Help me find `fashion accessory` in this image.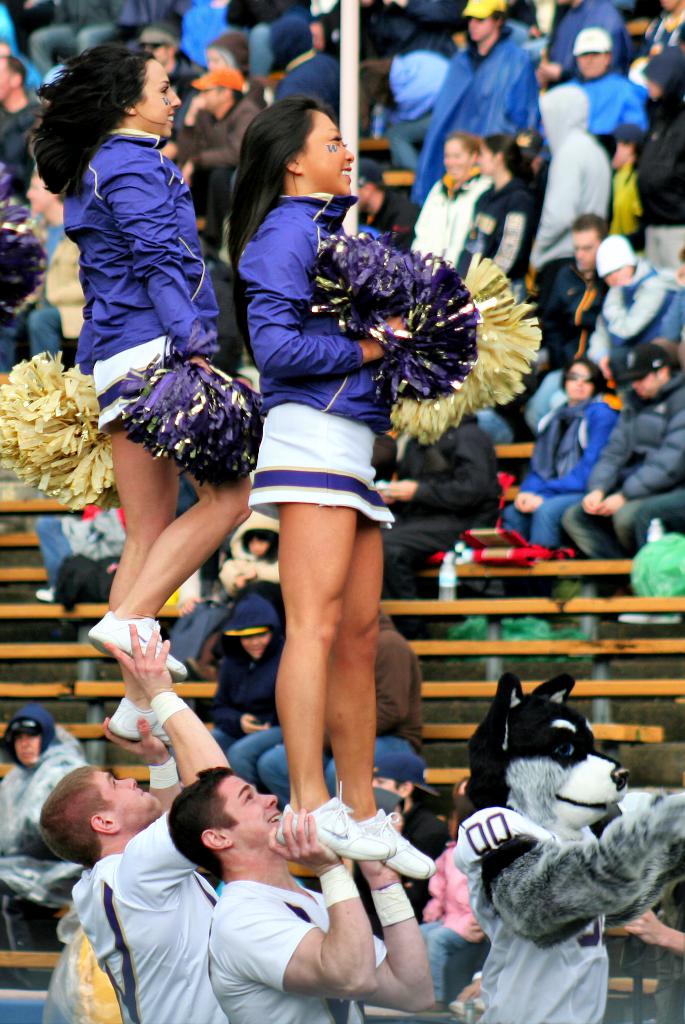
Found it: (618,345,666,378).
